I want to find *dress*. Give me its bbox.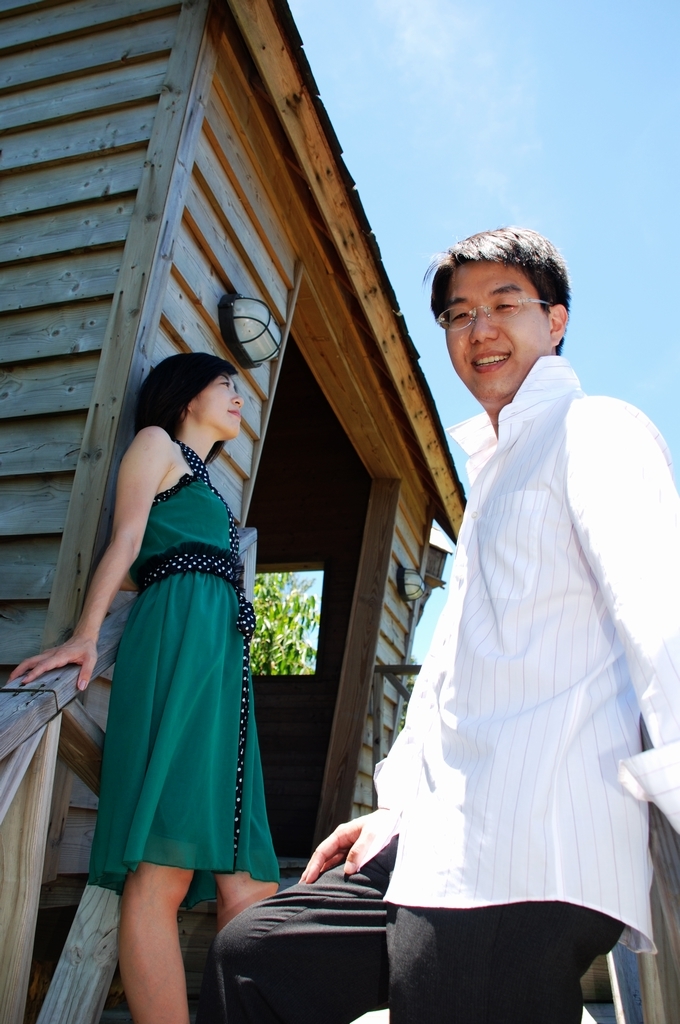
x1=95 y1=440 x2=284 y2=905.
